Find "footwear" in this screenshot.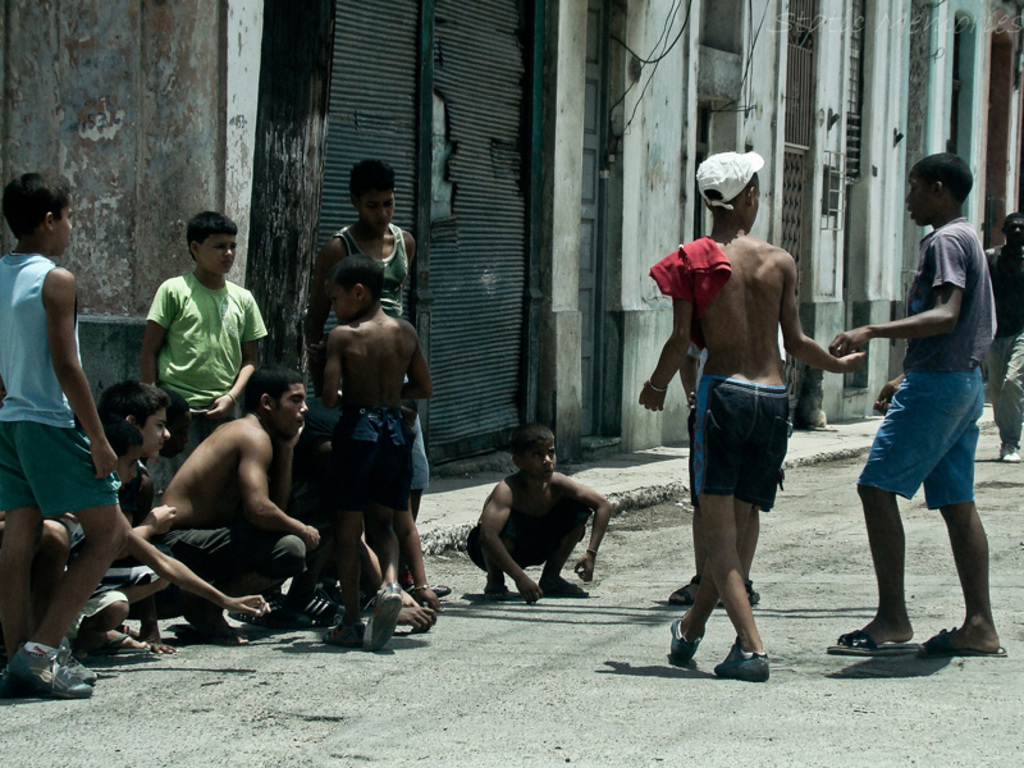
The bounding box for "footwear" is bbox(664, 575, 717, 607).
